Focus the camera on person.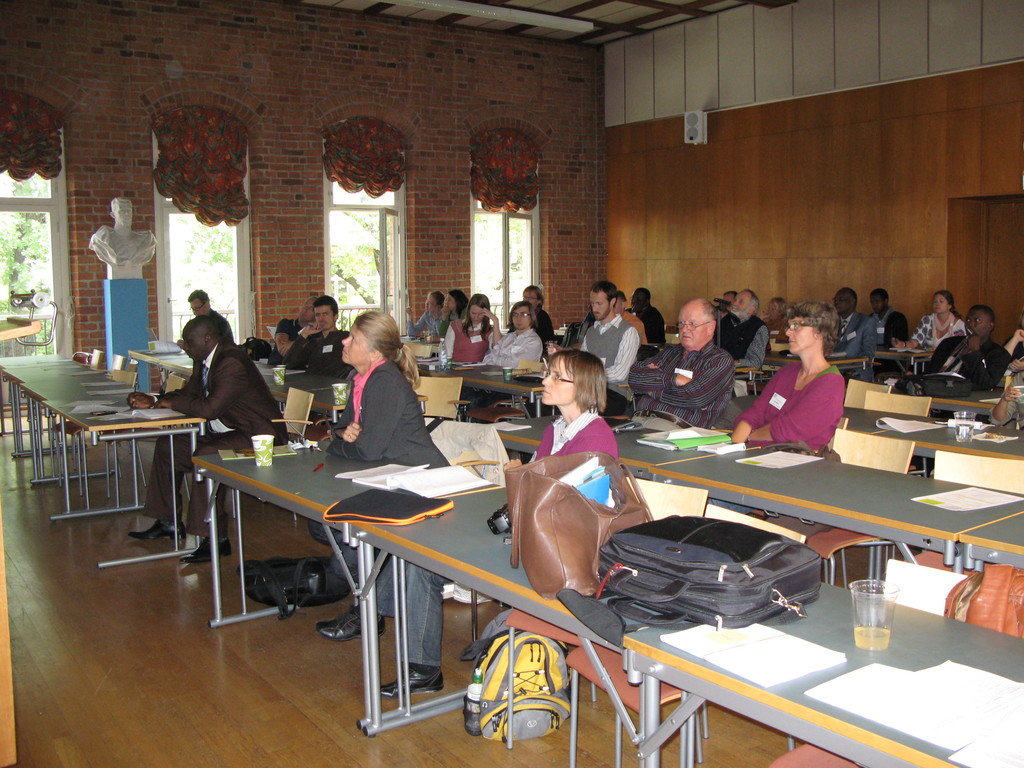
Focus region: bbox(124, 316, 287, 561).
